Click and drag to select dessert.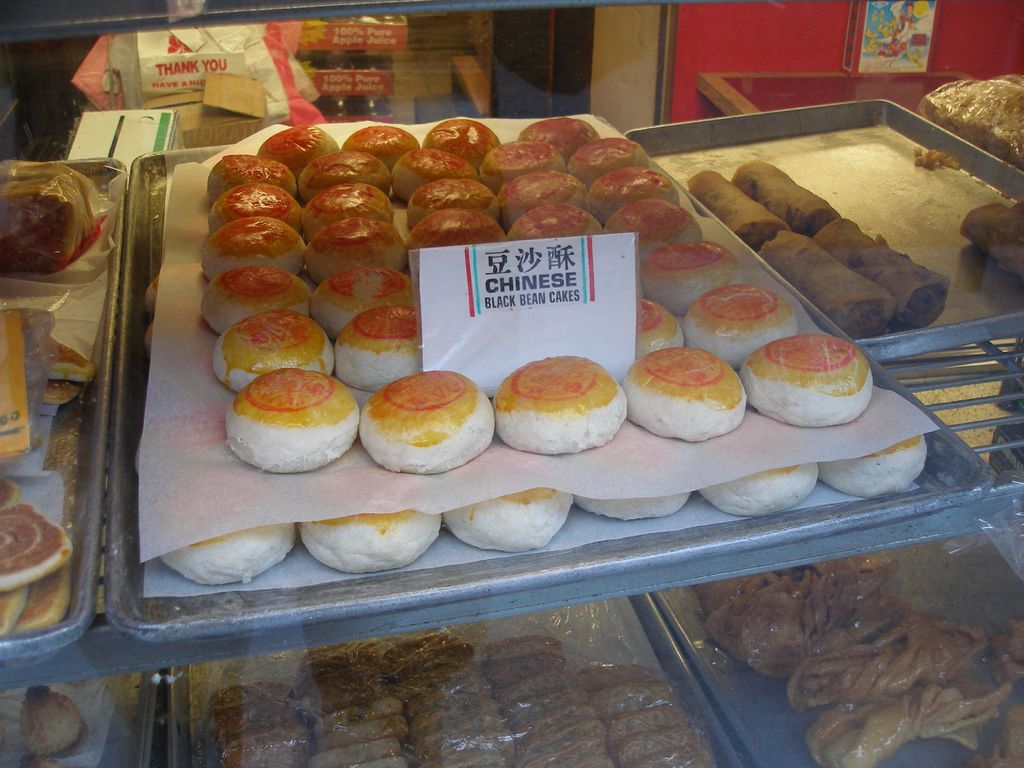
Selection: 18/678/84/754.
